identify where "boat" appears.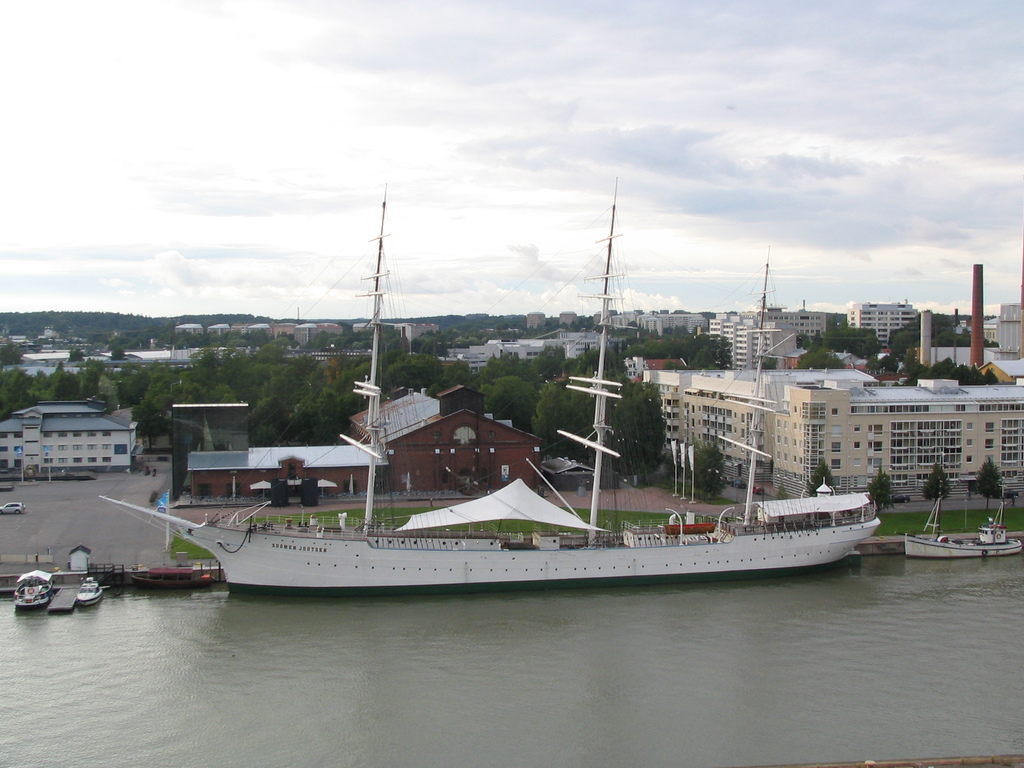
Appears at bbox(148, 196, 882, 609).
